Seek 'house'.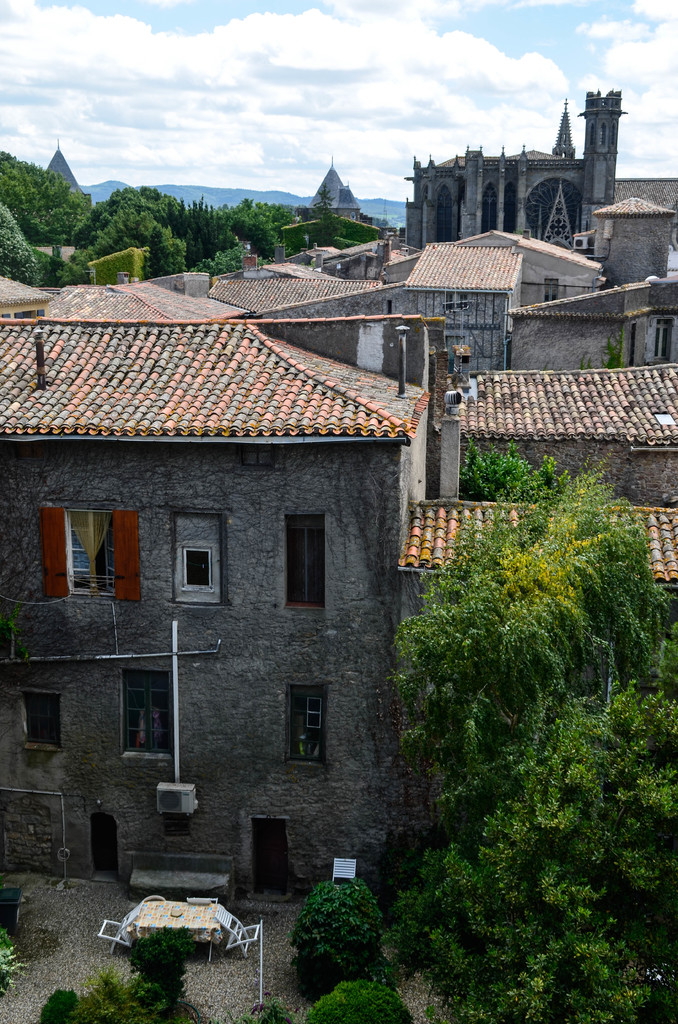
bbox(63, 262, 242, 351).
